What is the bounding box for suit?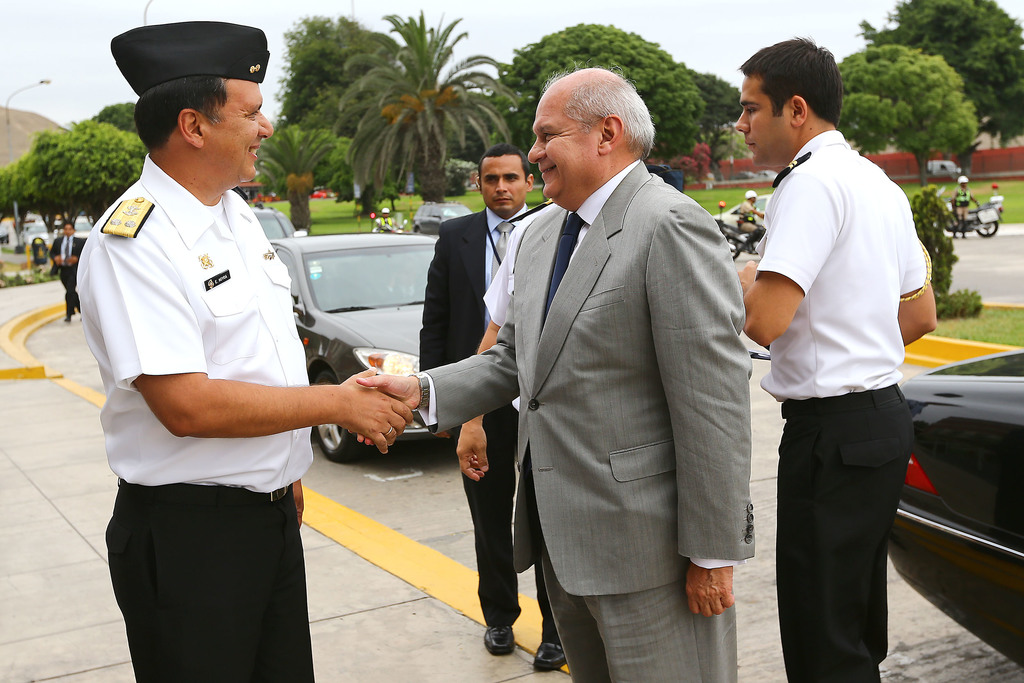
{"x1": 47, "y1": 235, "x2": 86, "y2": 313}.
